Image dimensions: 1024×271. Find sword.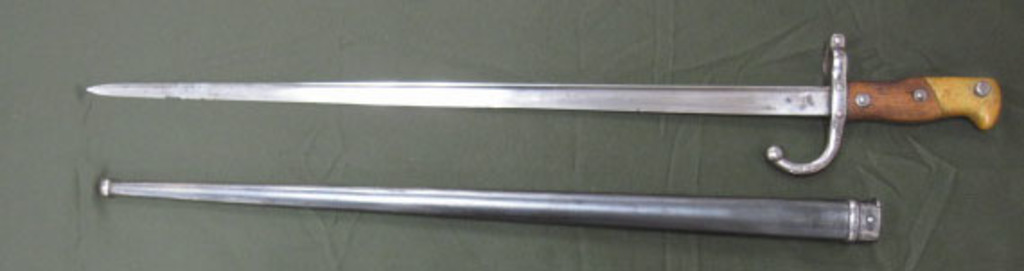
86,32,1004,176.
